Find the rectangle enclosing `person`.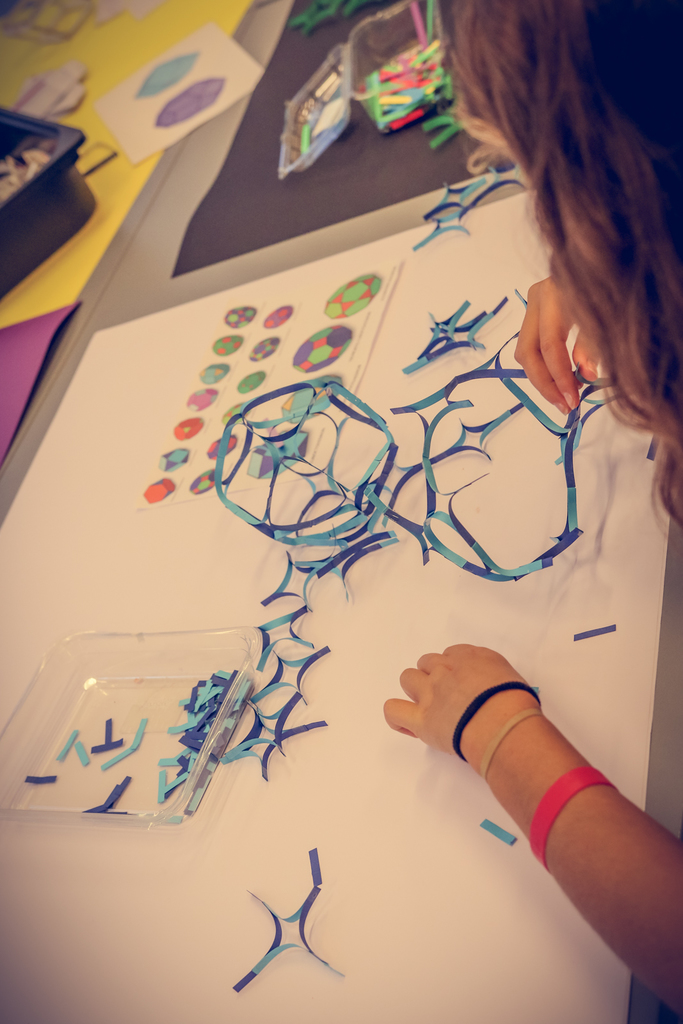
[417,0,682,531].
